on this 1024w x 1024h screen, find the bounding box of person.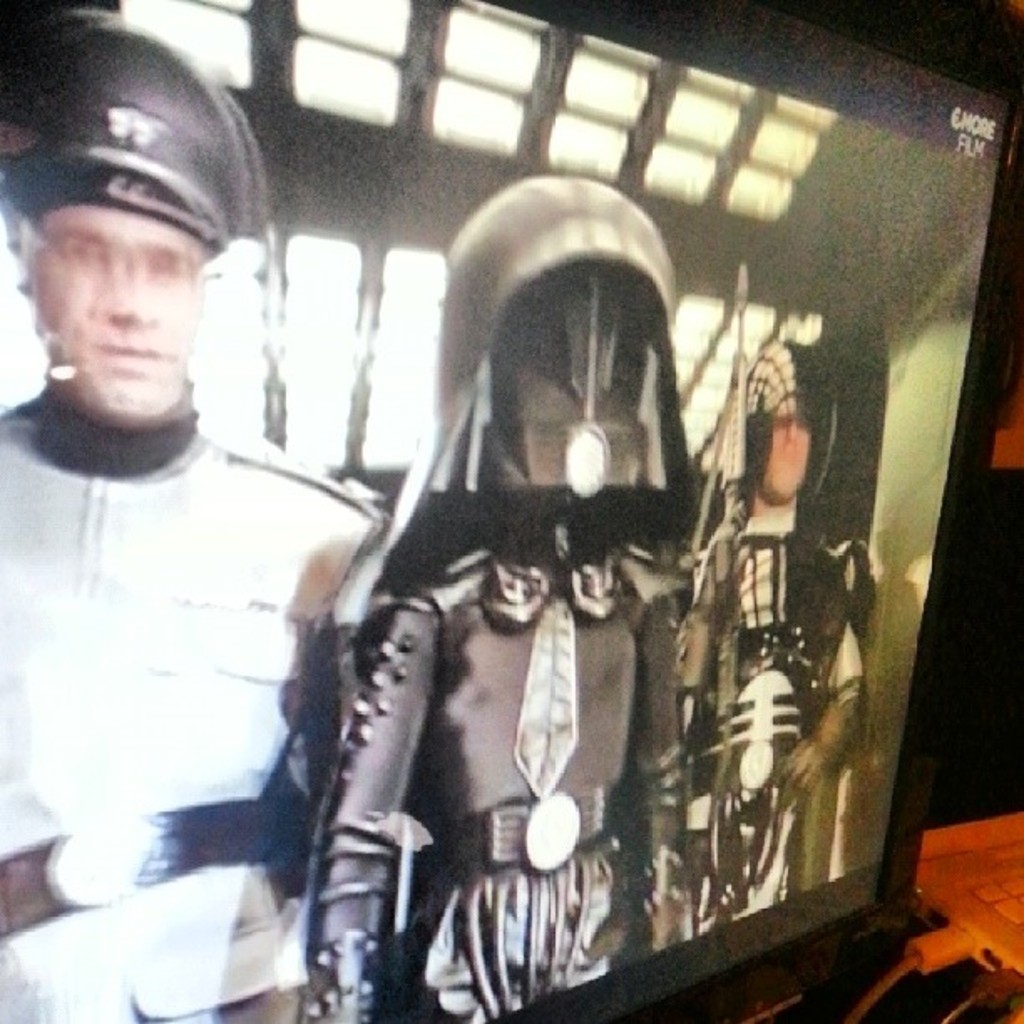
Bounding box: 5/74/366/1002.
